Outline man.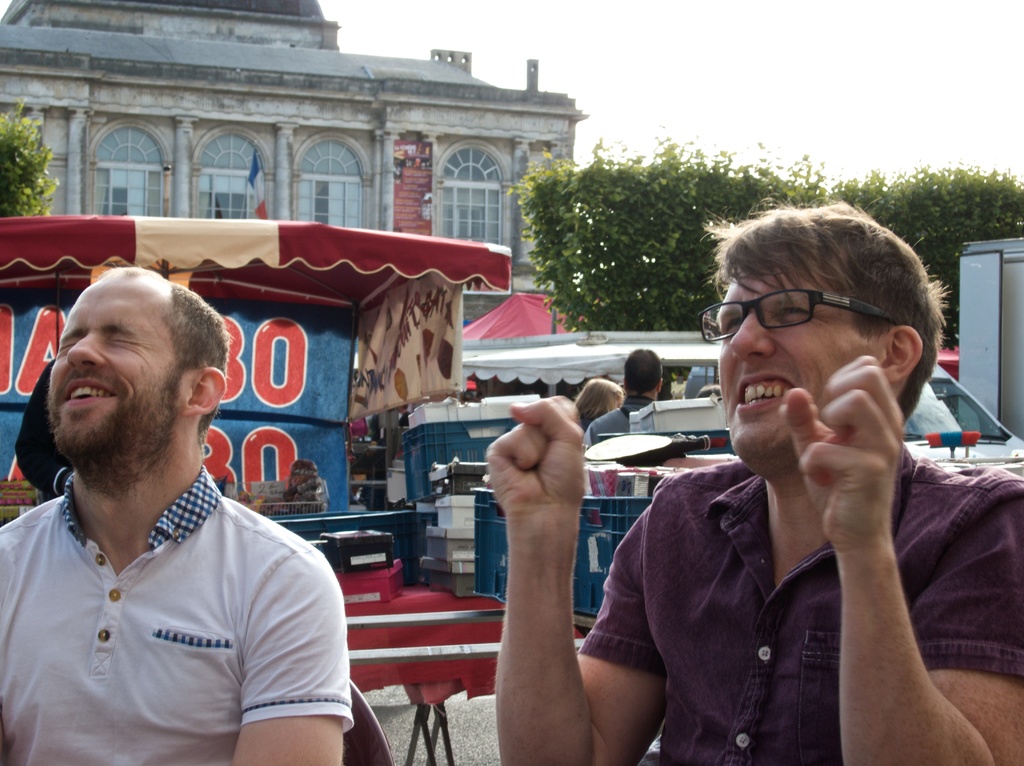
Outline: box(0, 222, 349, 765).
